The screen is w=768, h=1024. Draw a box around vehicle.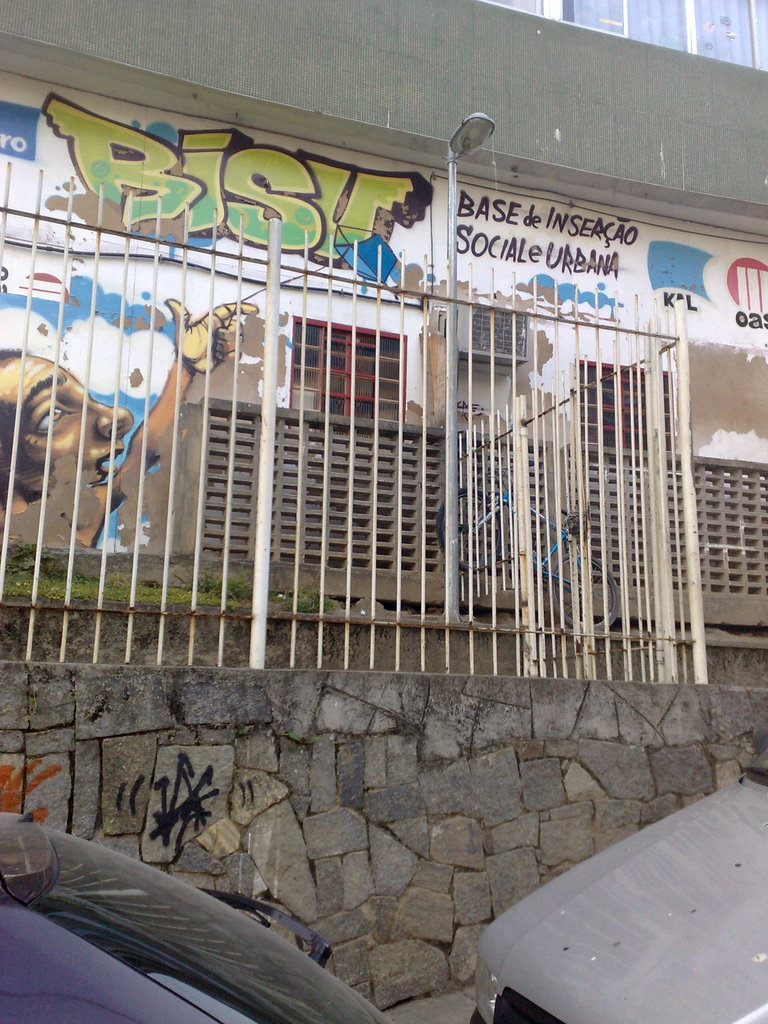
pyautogui.locateOnScreen(0, 820, 401, 1023).
